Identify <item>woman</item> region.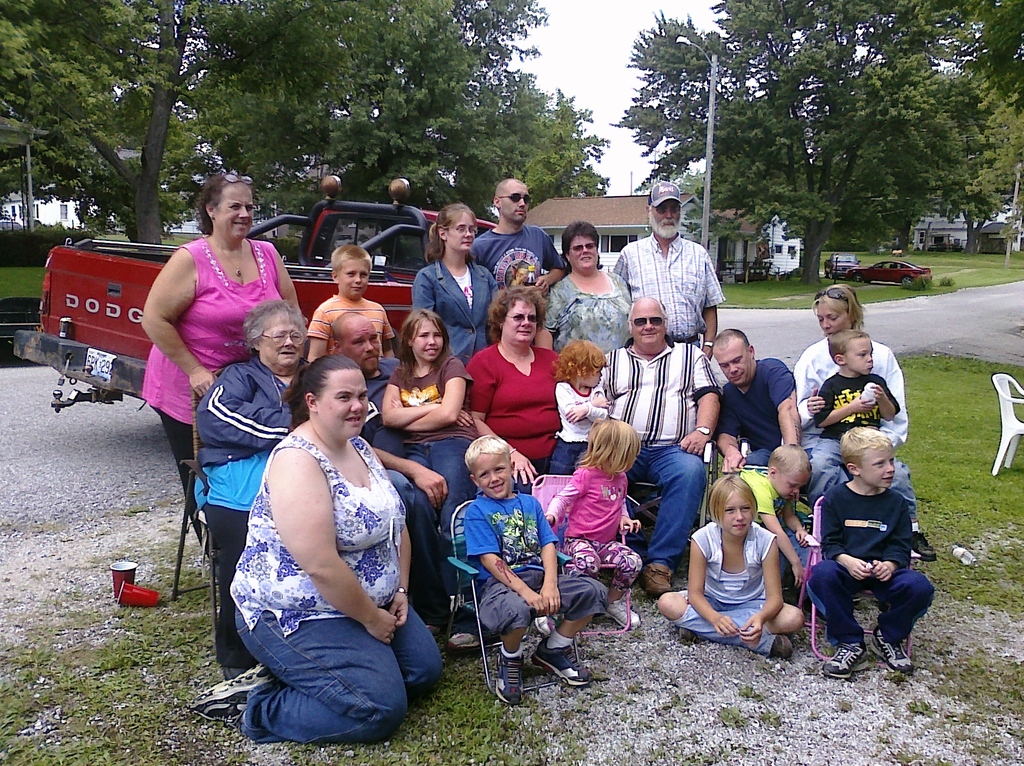
Region: left=532, top=220, right=637, bottom=357.
